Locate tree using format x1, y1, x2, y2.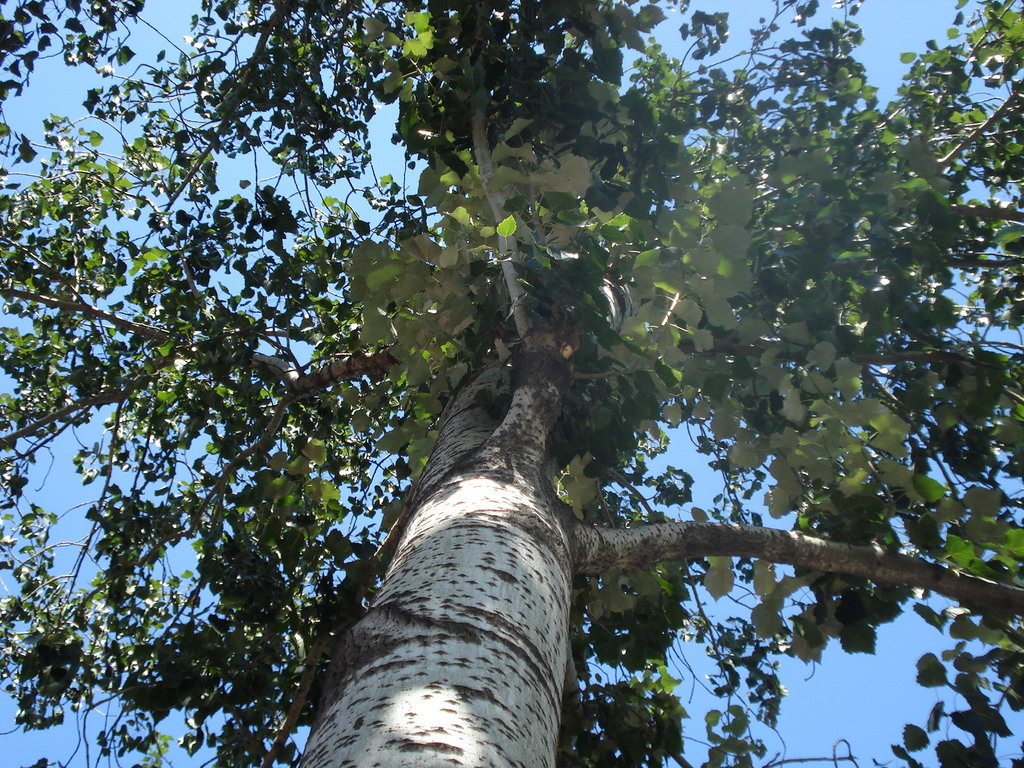
0, 0, 1018, 767.
